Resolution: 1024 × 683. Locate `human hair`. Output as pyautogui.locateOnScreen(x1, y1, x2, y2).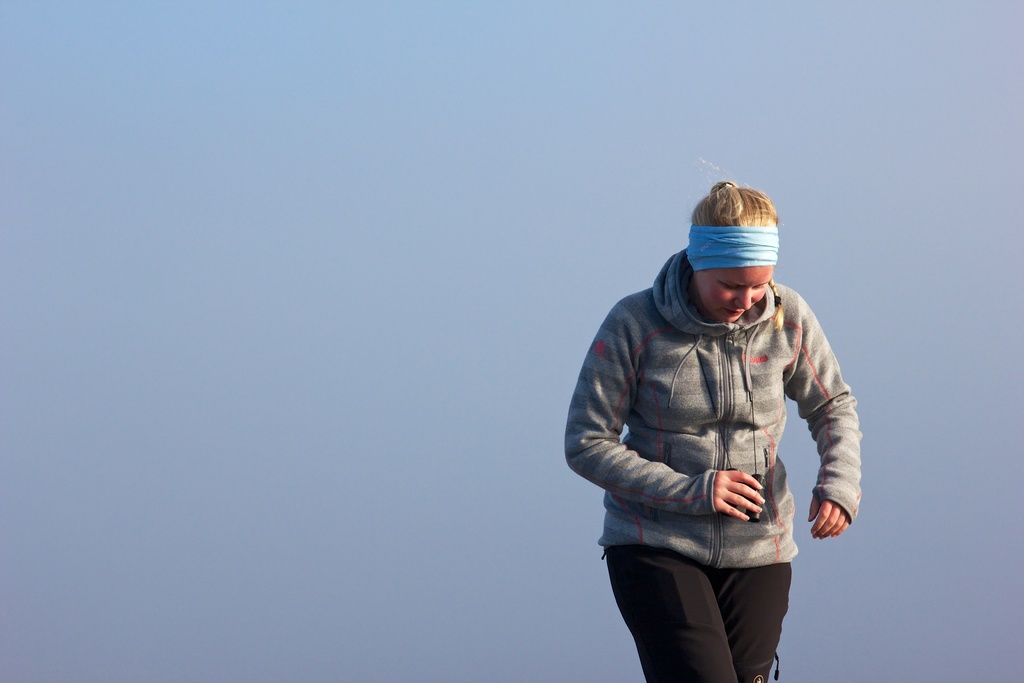
pyautogui.locateOnScreen(692, 184, 778, 263).
